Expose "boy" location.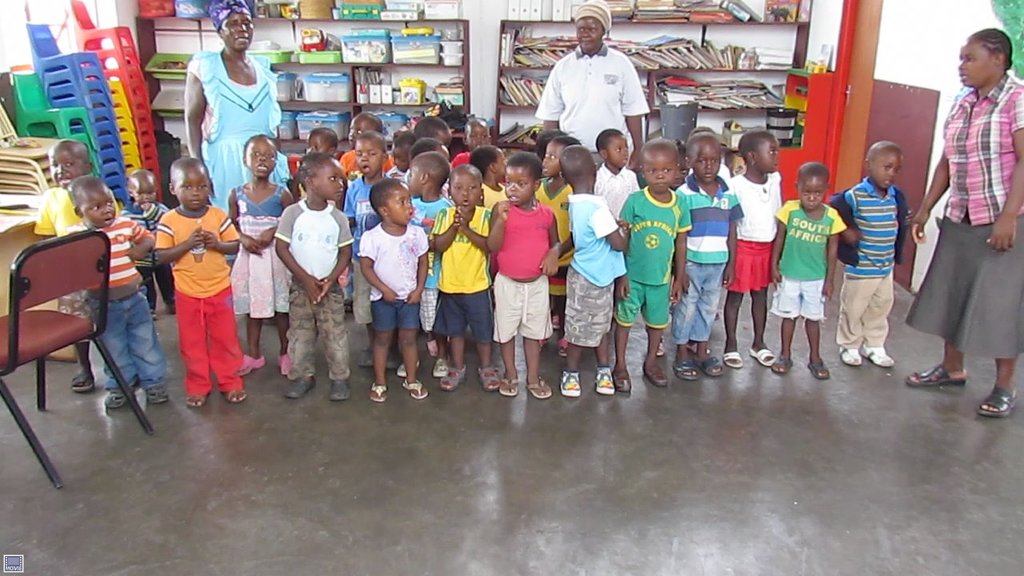
Exposed at bbox=[676, 131, 747, 390].
